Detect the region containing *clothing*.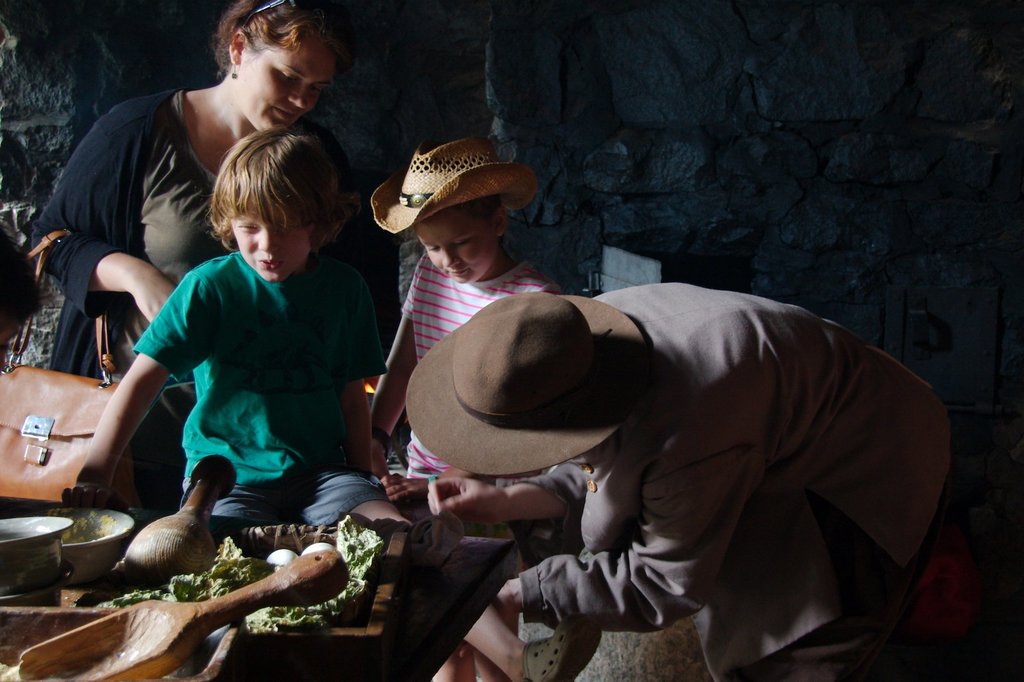
pyautogui.locateOnScreen(397, 251, 575, 480).
